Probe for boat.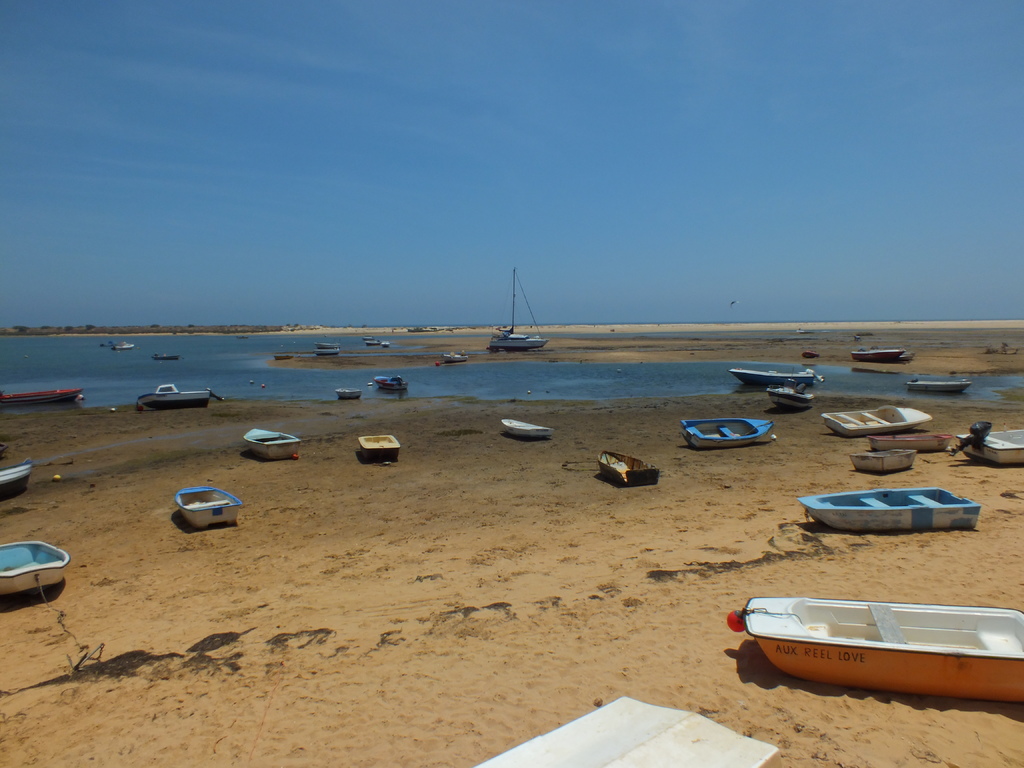
Probe result: BBox(598, 452, 659, 484).
